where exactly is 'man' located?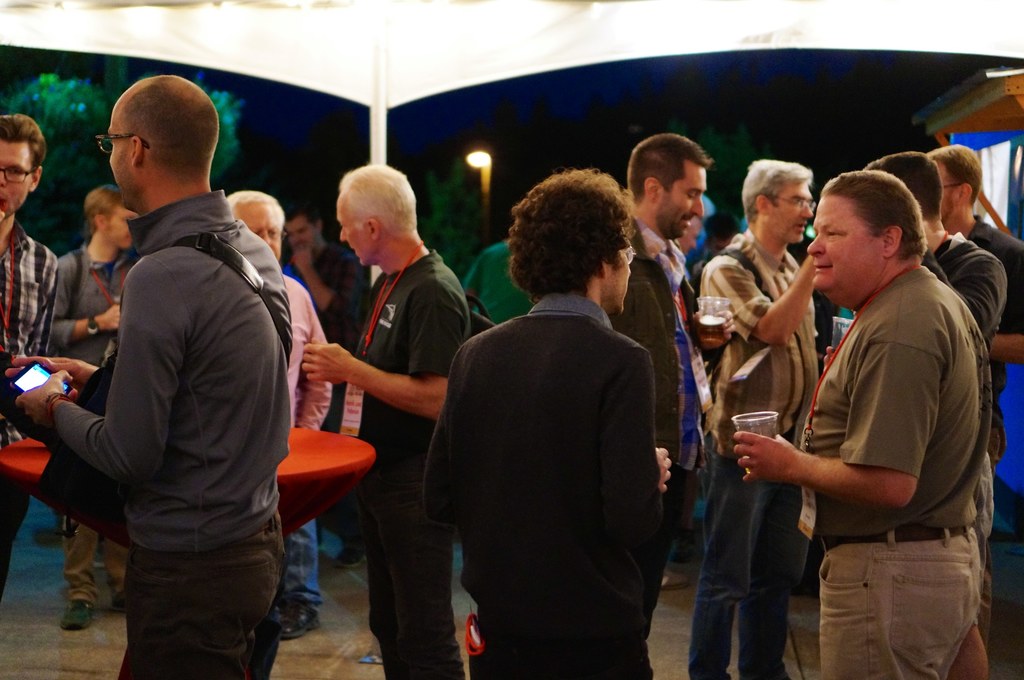
Its bounding box is pyautogui.locateOnScreen(618, 132, 716, 669).
